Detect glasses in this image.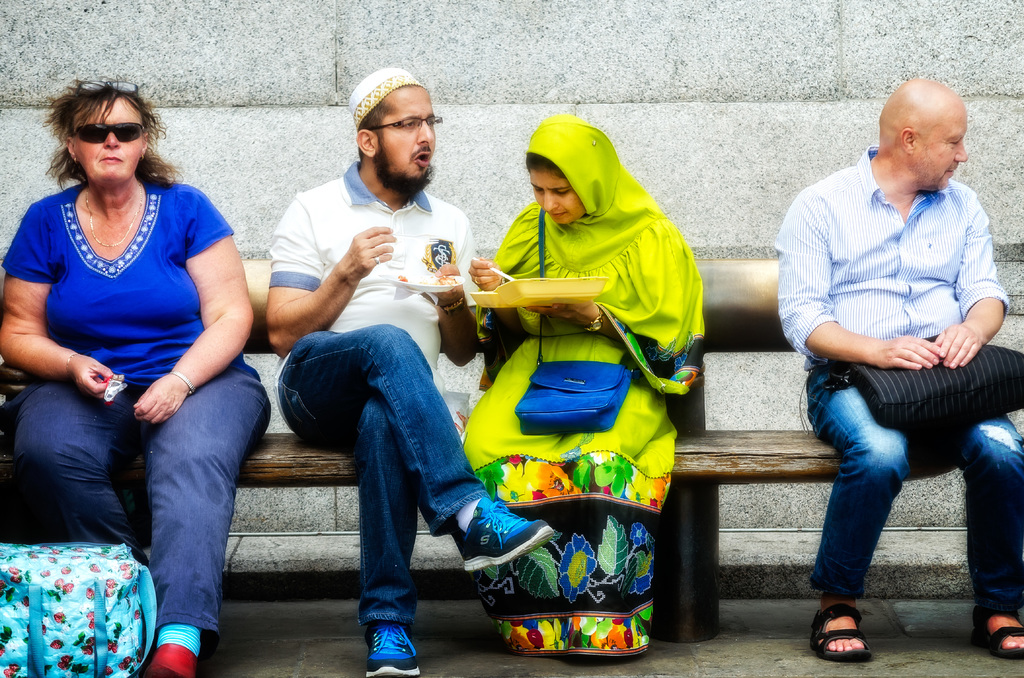
Detection: 367 113 442 133.
